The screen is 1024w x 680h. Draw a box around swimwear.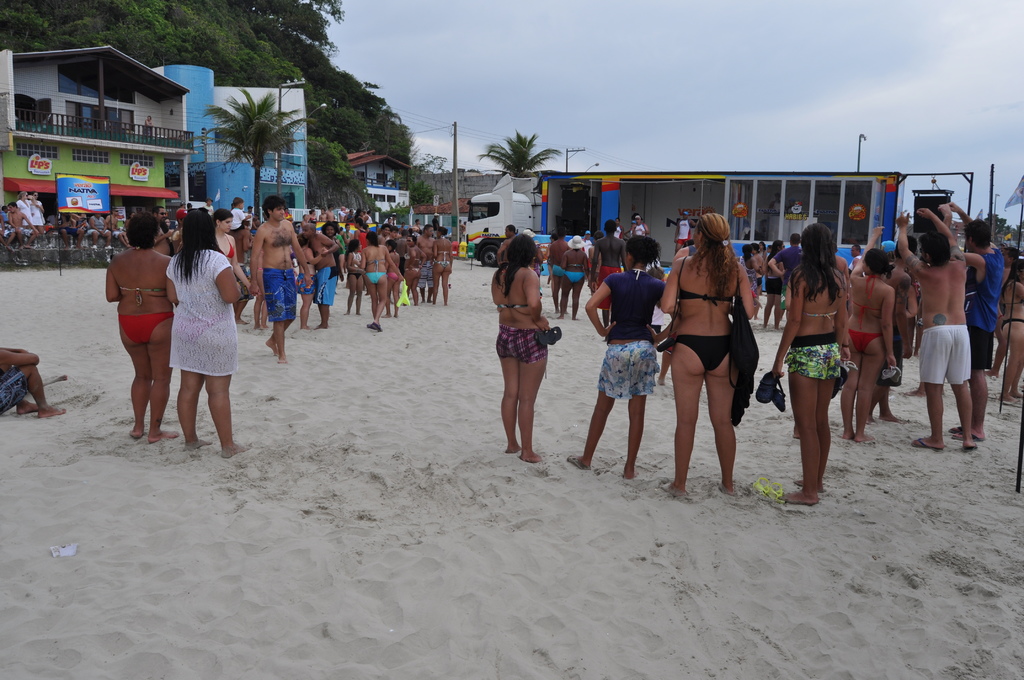
bbox=[764, 275, 783, 295].
